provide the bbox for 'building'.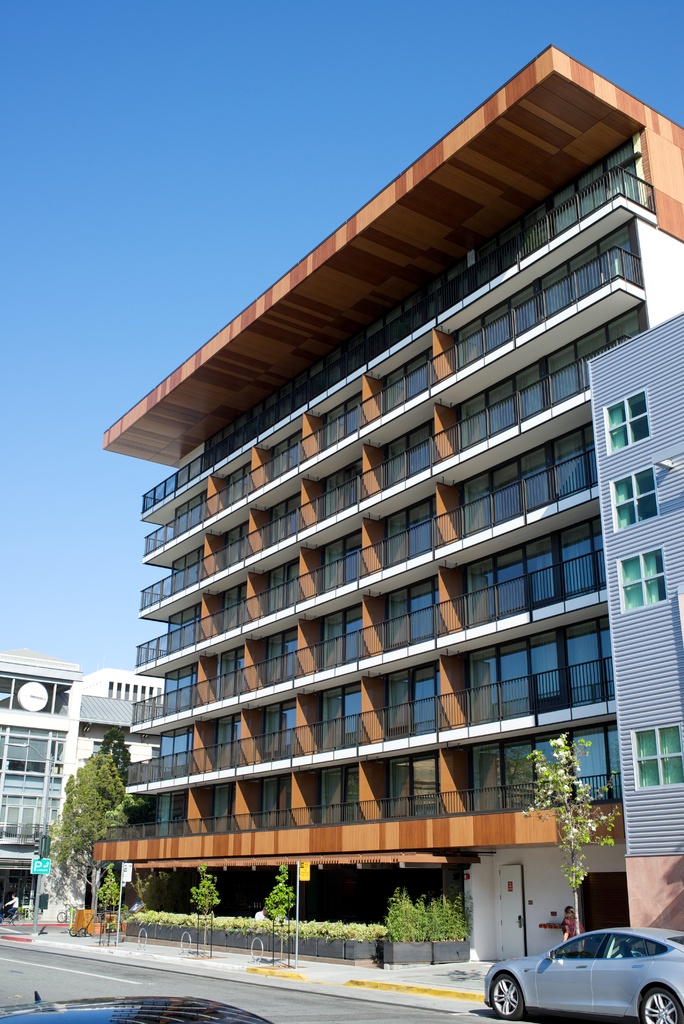
box(104, 49, 683, 967).
